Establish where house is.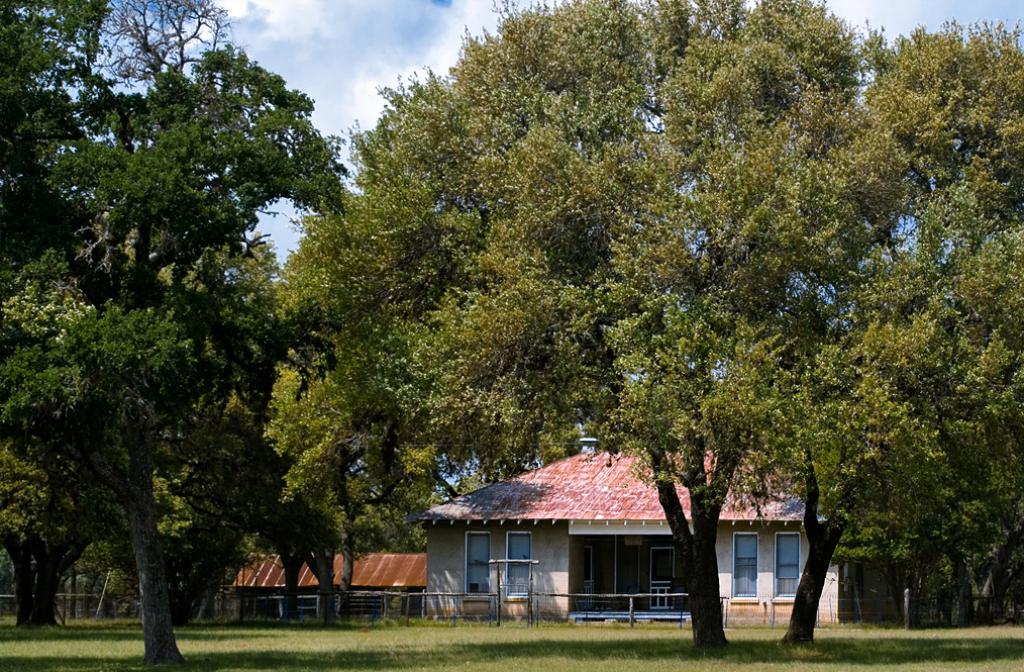
Established at l=419, t=447, r=848, b=614.
